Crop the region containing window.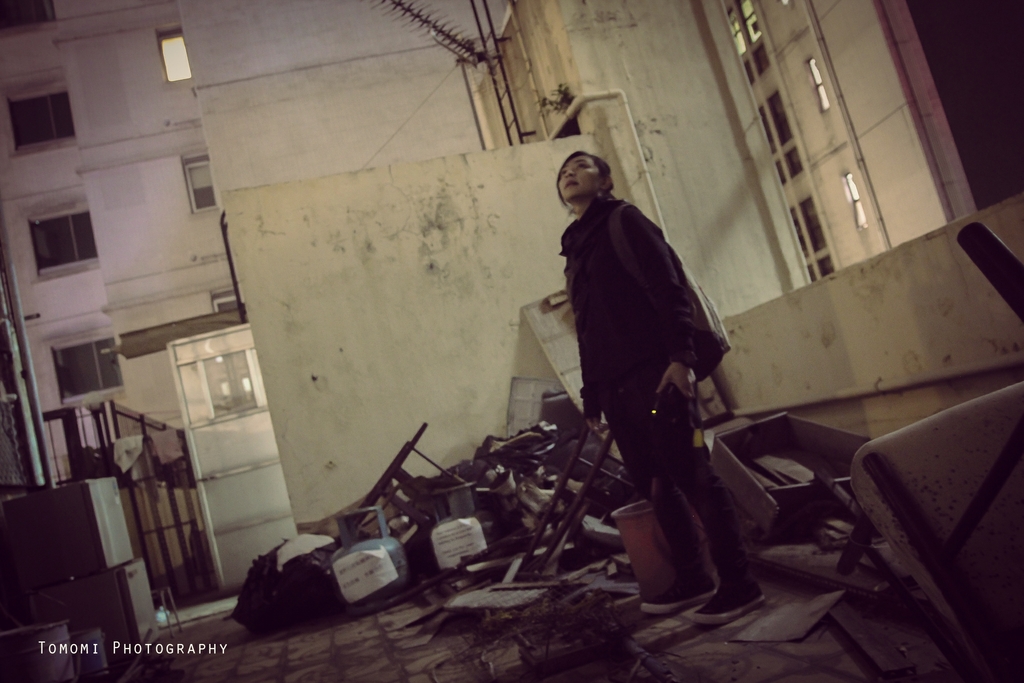
Crop region: [762, 83, 806, 182].
